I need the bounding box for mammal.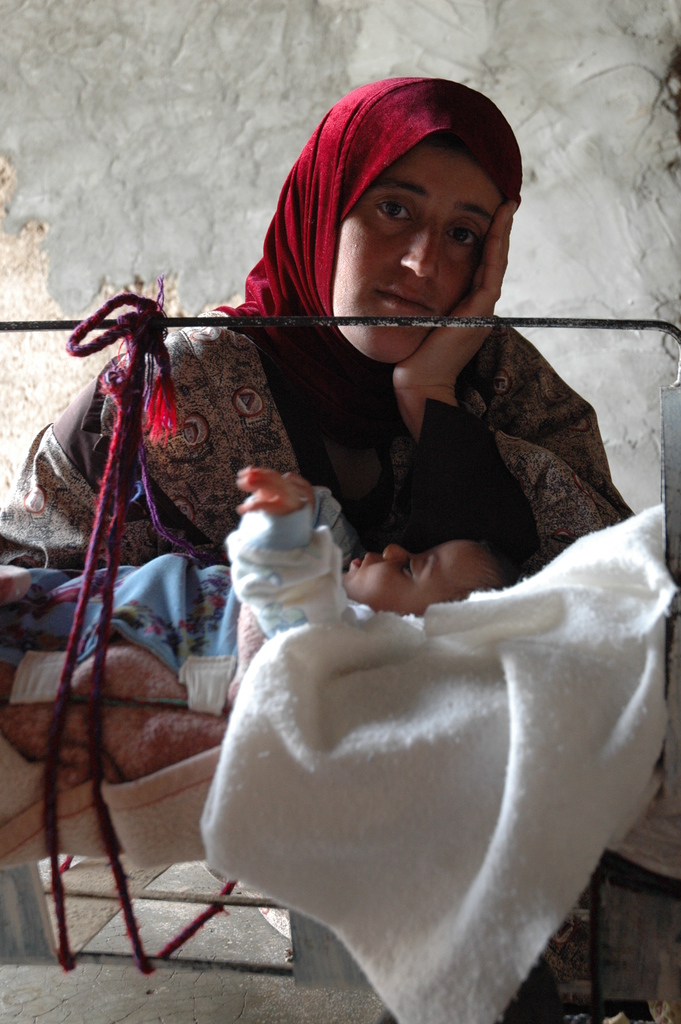
Here it is: rect(0, 67, 662, 1023).
